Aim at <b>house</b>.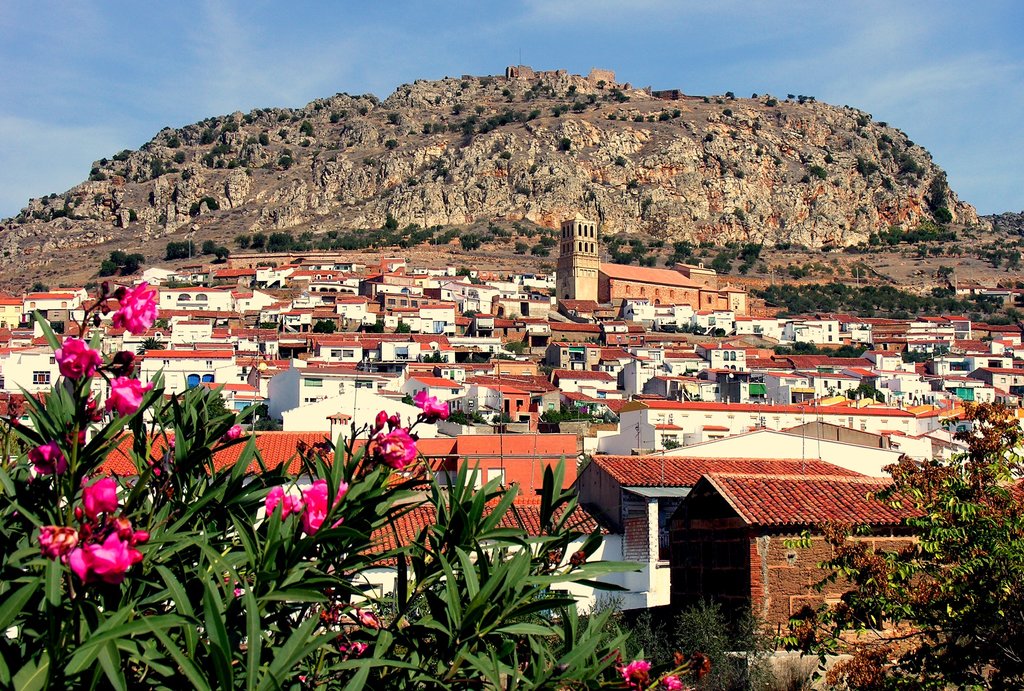
Aimed at l=378, t=256, r=406, b=277.
